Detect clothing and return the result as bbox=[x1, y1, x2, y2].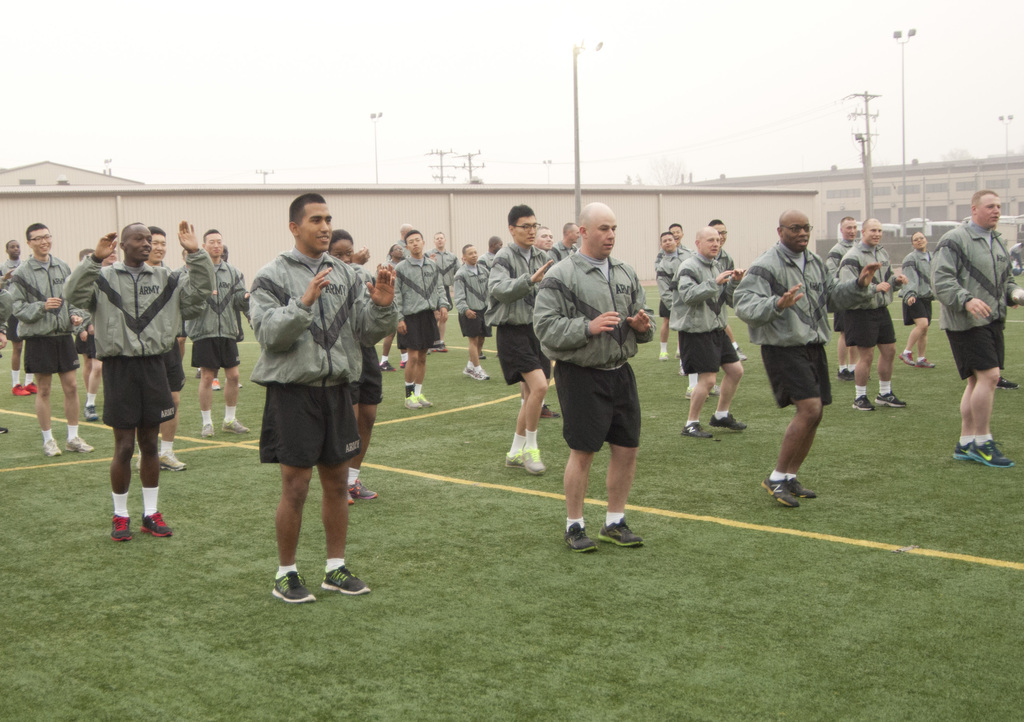
bbox=[63, 253, 213, 432].
